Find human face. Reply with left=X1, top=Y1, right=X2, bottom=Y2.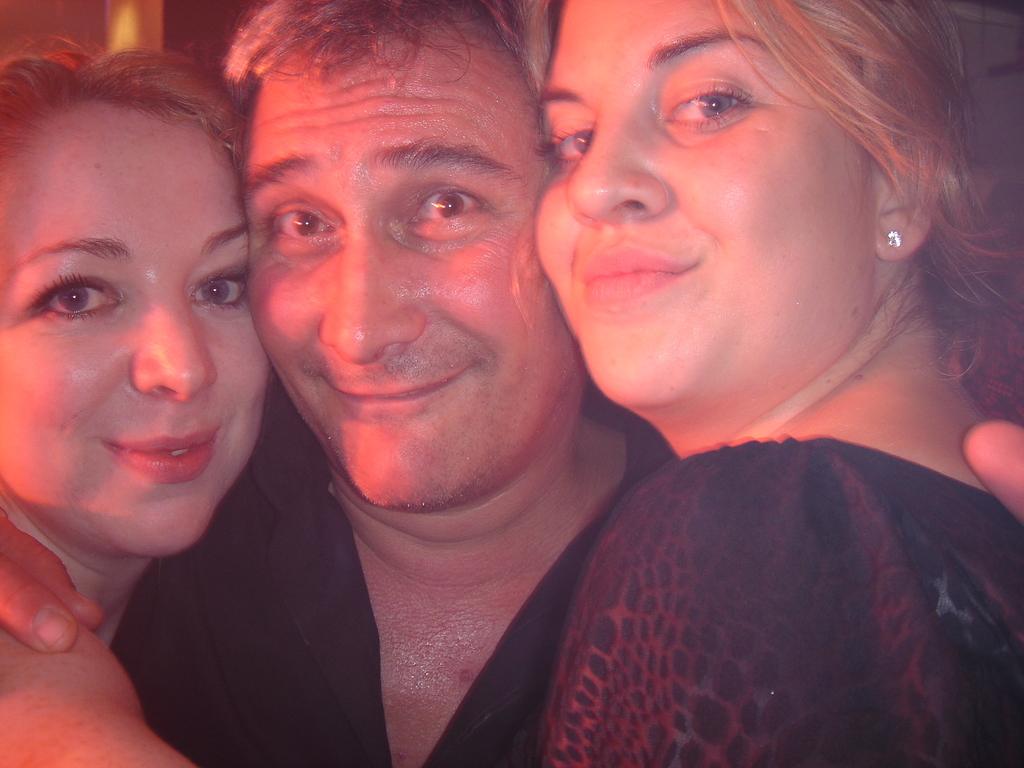
left=530, top=0, right=879, bottom=404.
